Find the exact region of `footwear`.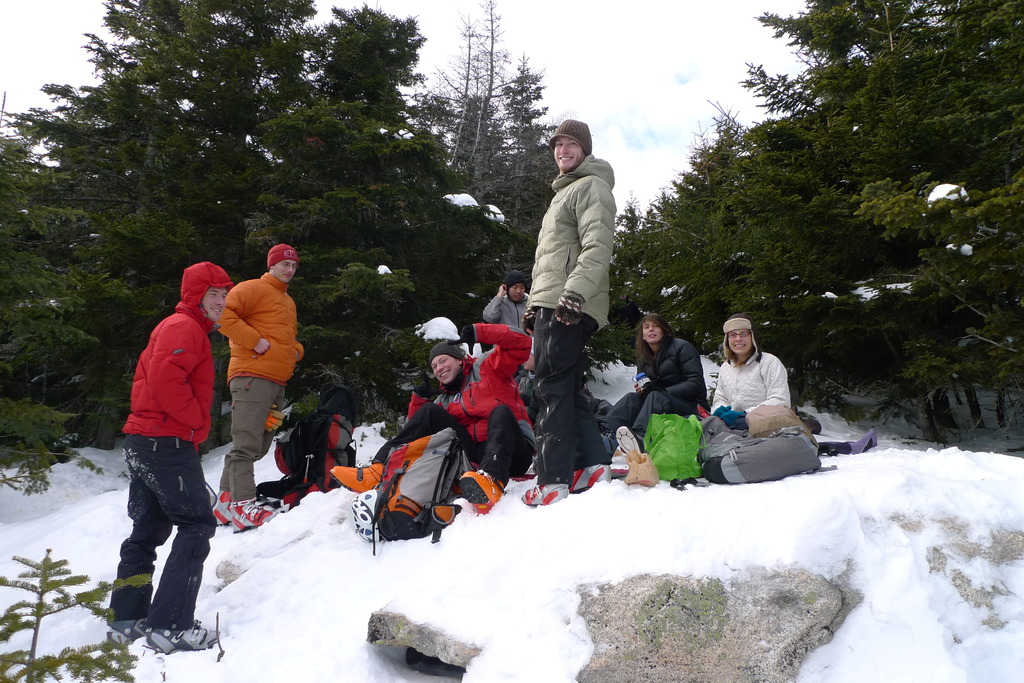
Exact region: 456, 463, 502, 508.
